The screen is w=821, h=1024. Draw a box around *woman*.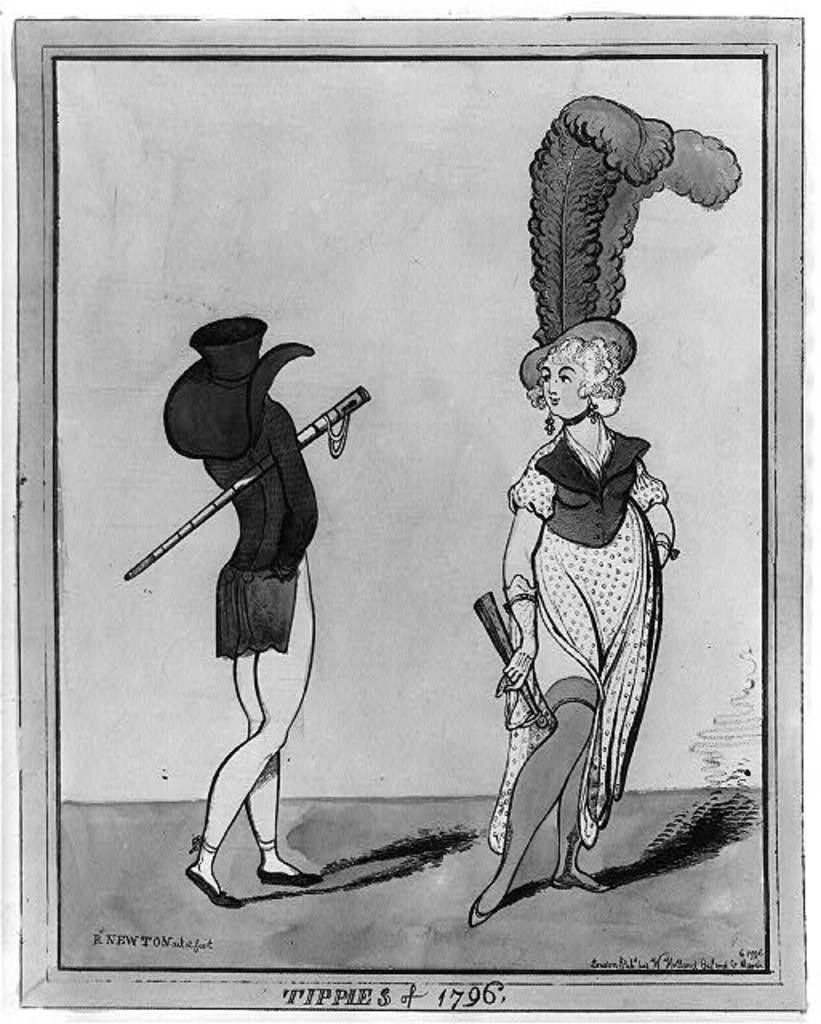
474,99,739,933.
